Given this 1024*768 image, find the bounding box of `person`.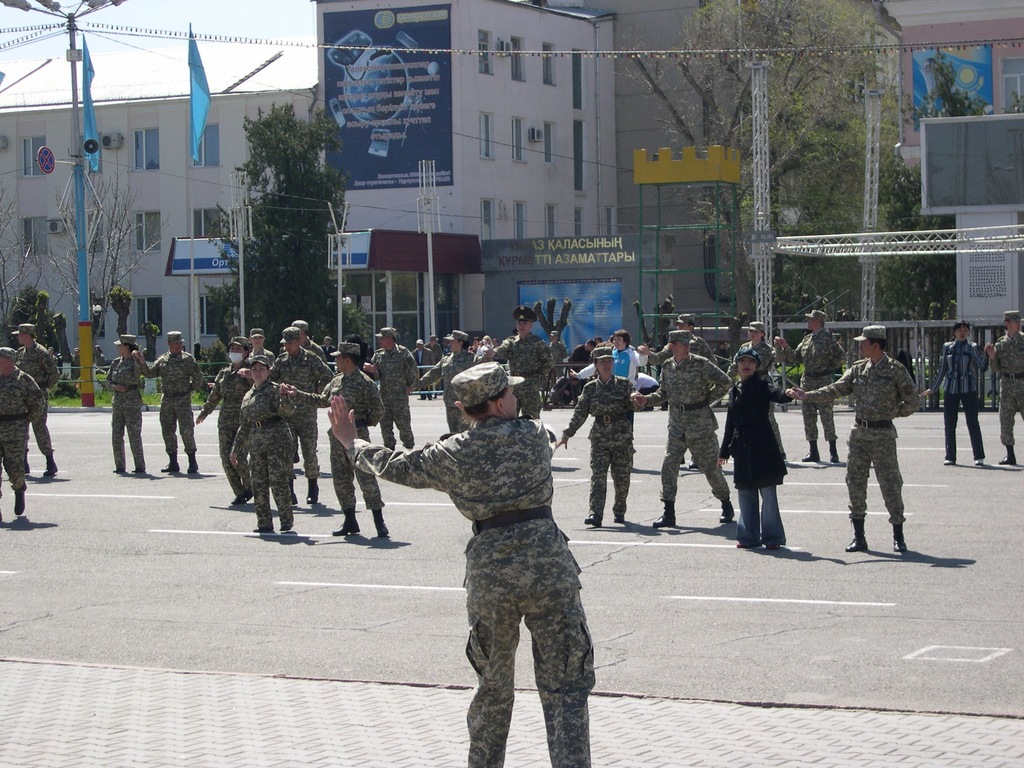
region(68, 347, 85, 392).
